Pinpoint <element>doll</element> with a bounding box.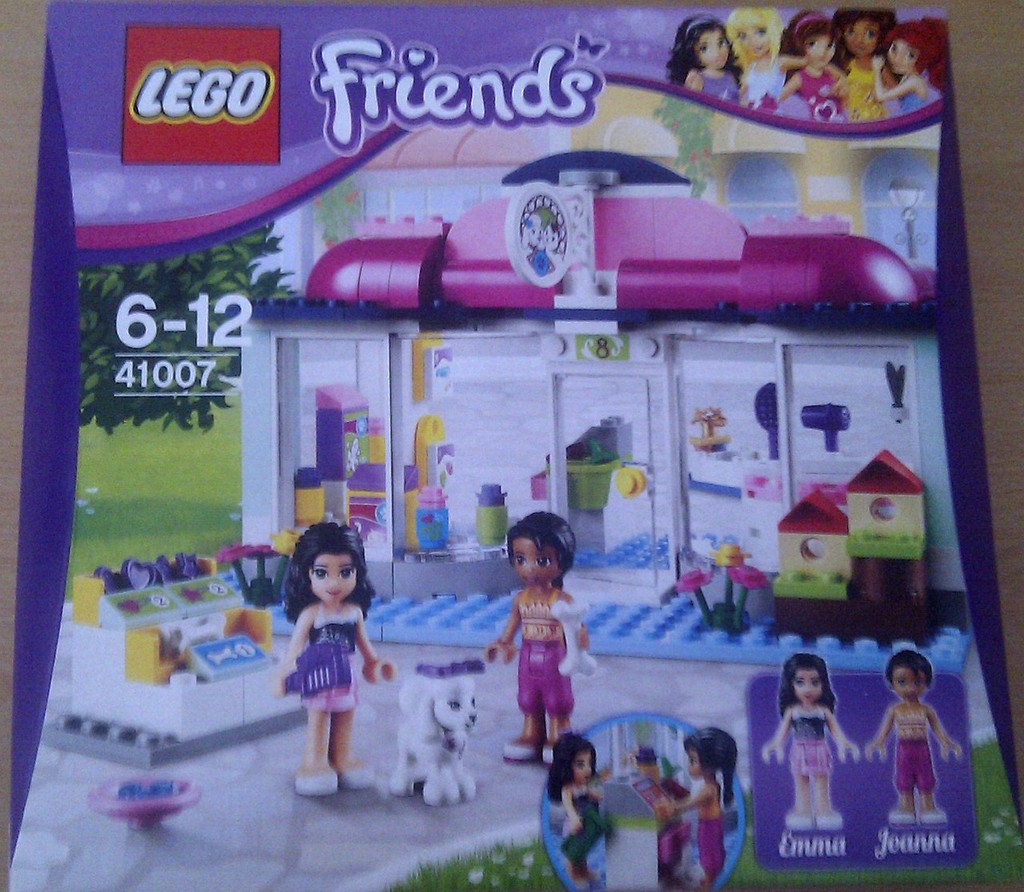
select_region(542, 733, 623, 874).
